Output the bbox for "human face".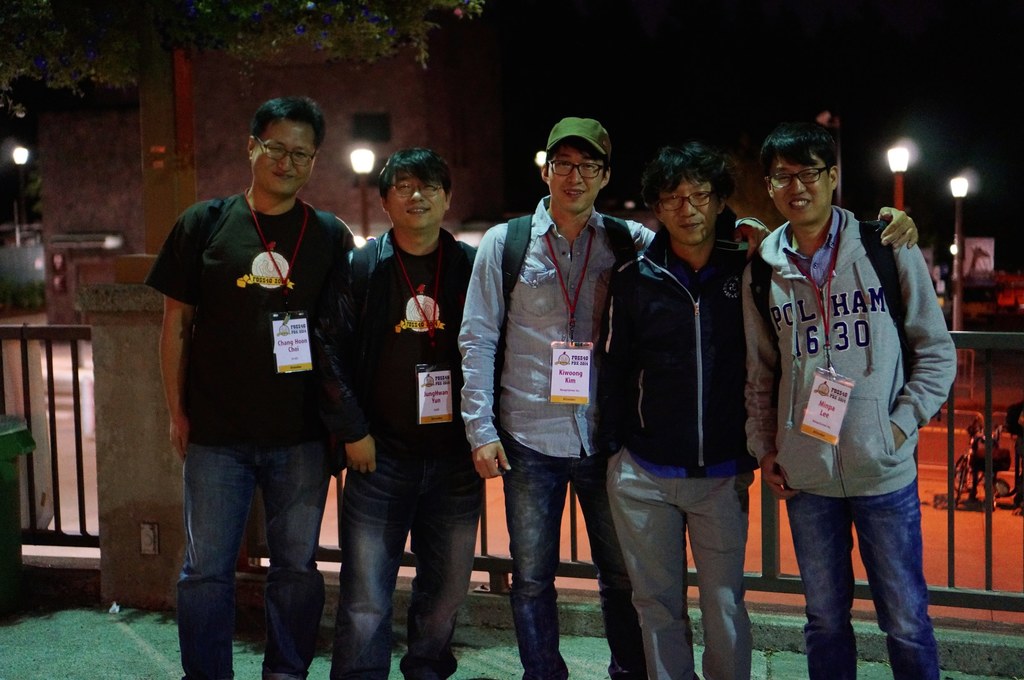
pyautogui.locateOnScreen(547, 148, 599, 210).
